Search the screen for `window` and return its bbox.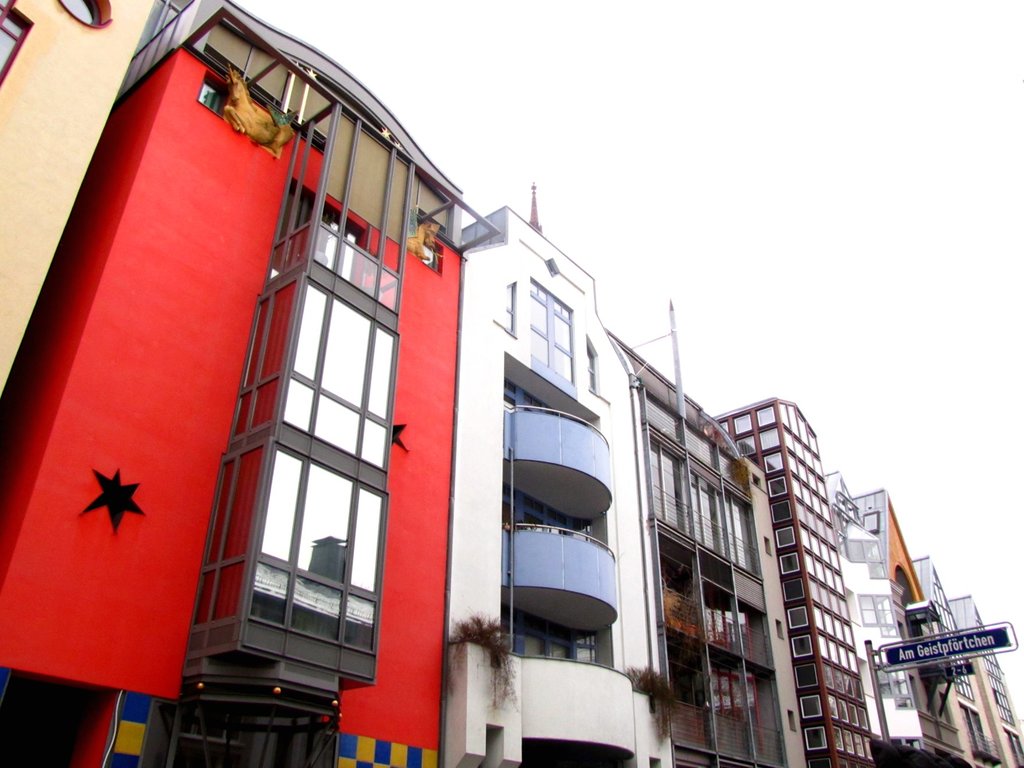
Found: select_region(500, 485, 595, 545).
